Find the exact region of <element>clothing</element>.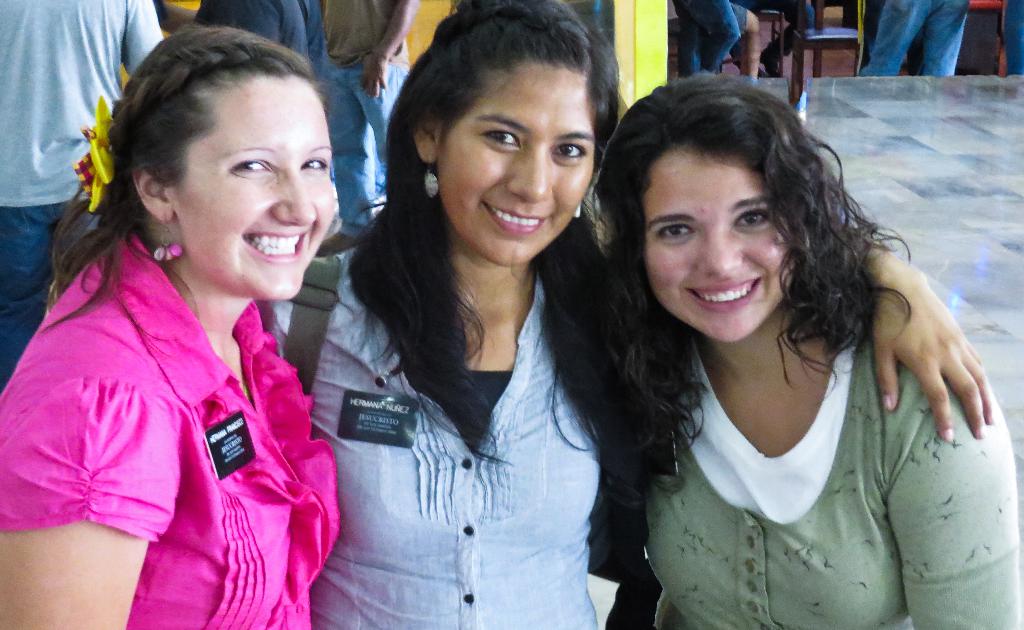
Exact region: <region>673, 0, 742, 81</region>.
